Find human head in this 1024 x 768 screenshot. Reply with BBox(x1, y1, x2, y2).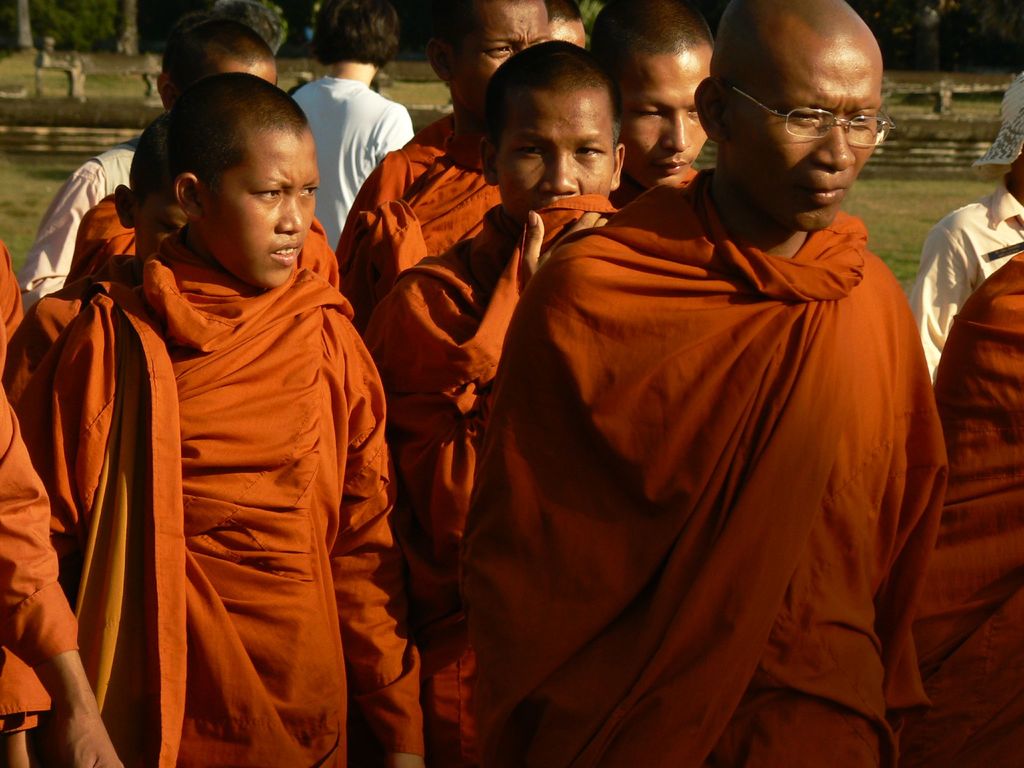
BBox(545, 0, 595, 53).
